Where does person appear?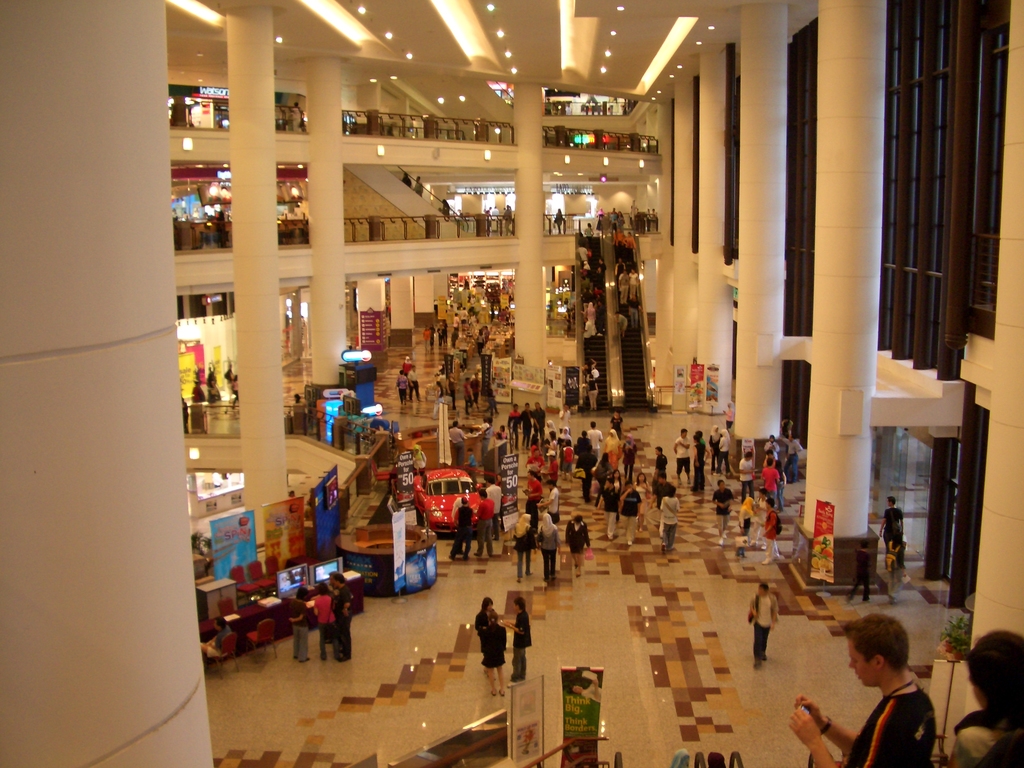
Appears at 221 362 234 399.
